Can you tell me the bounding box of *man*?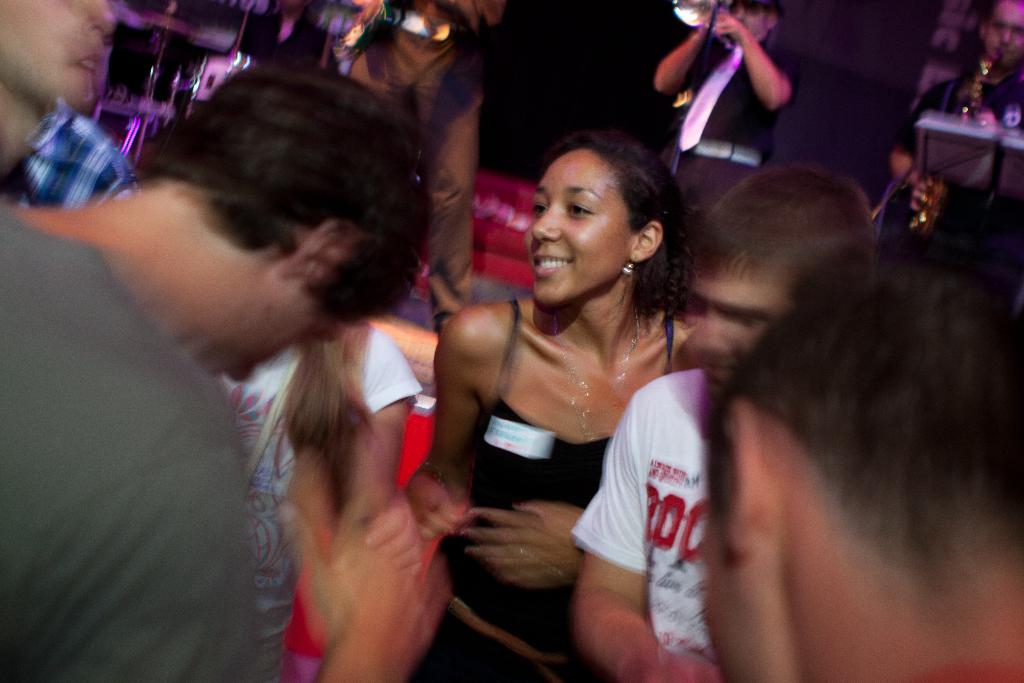
(left=0, top=67, right=435, bottom=682).
